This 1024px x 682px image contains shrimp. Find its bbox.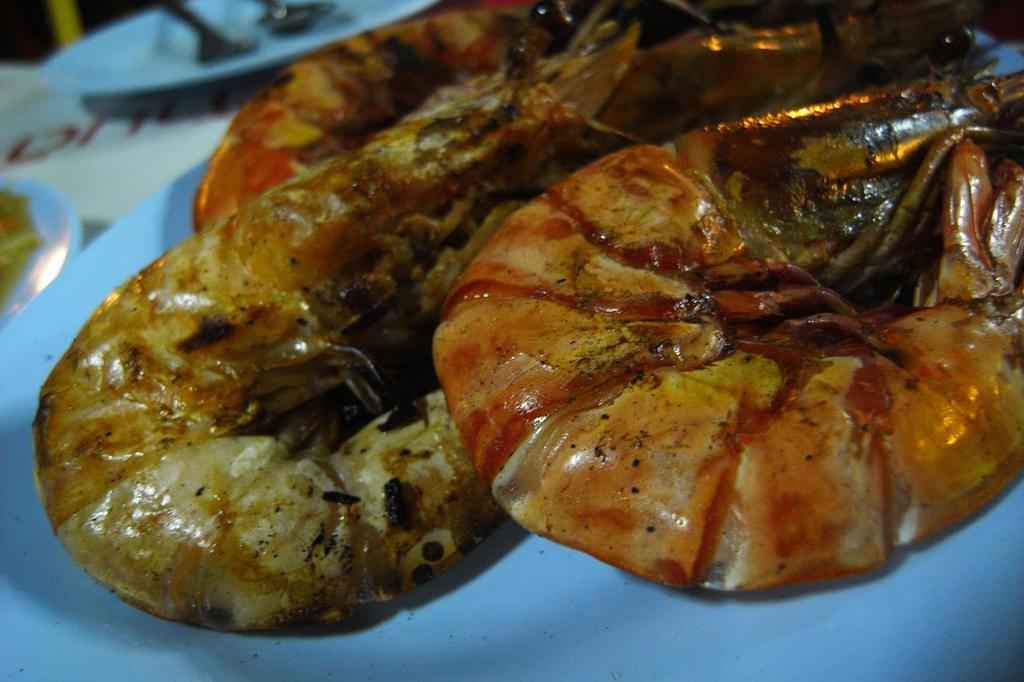
bbox=[31, 13, 644, 632].
